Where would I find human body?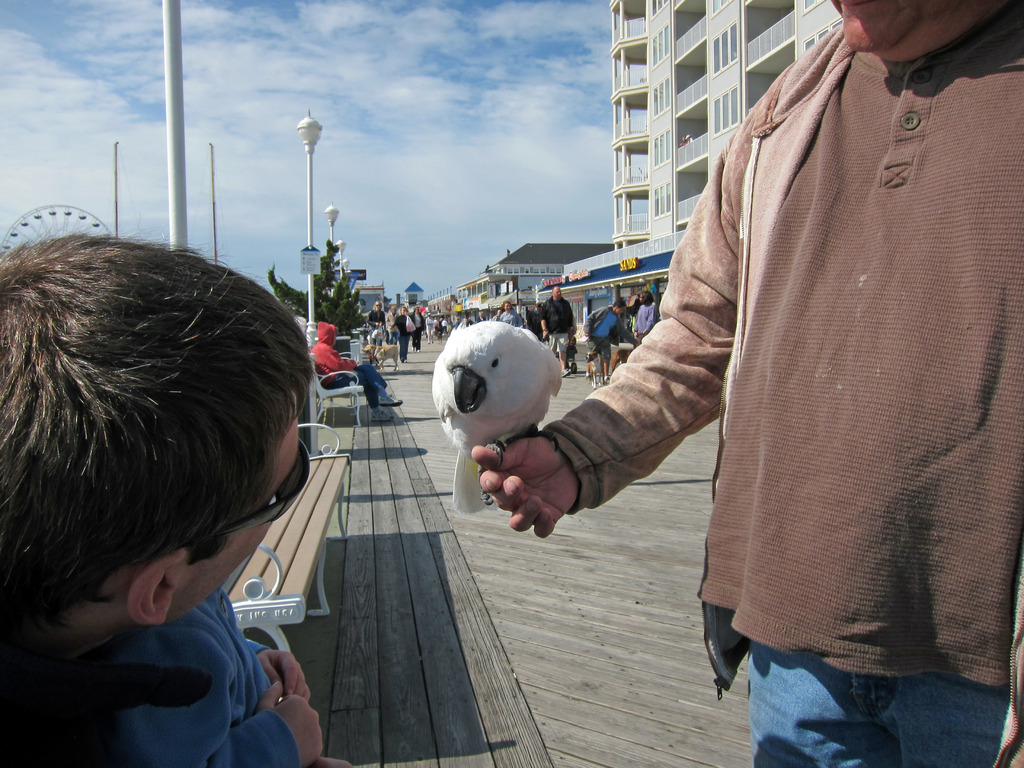
At (x1=13, y1=264, x2=337, y2=748).
